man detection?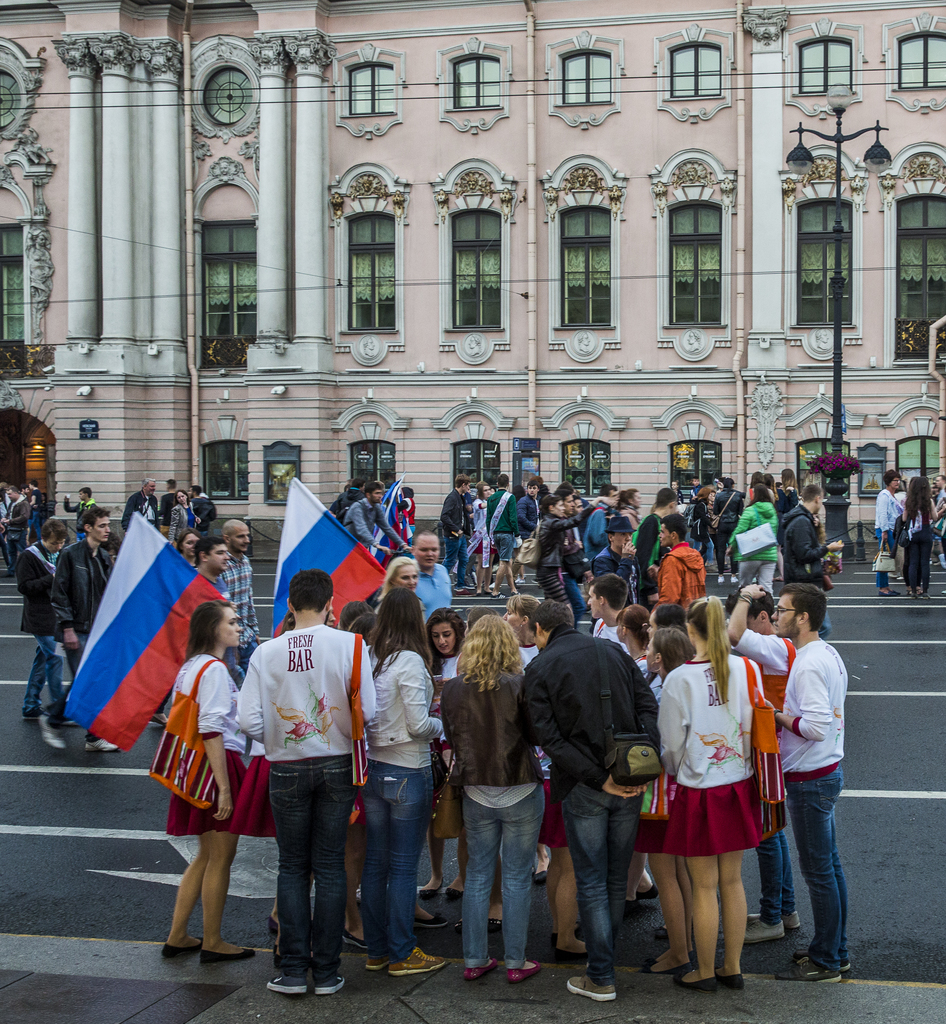
Rect(340, 482, 413, 559)
